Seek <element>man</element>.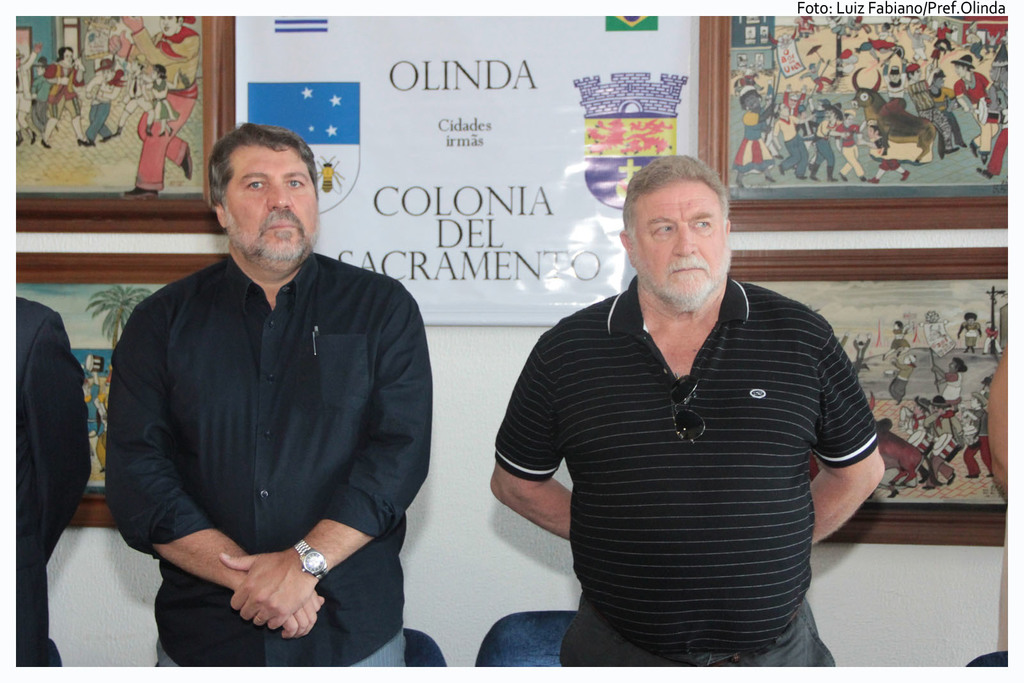
<region>901, 393, 935, 487</region>.
